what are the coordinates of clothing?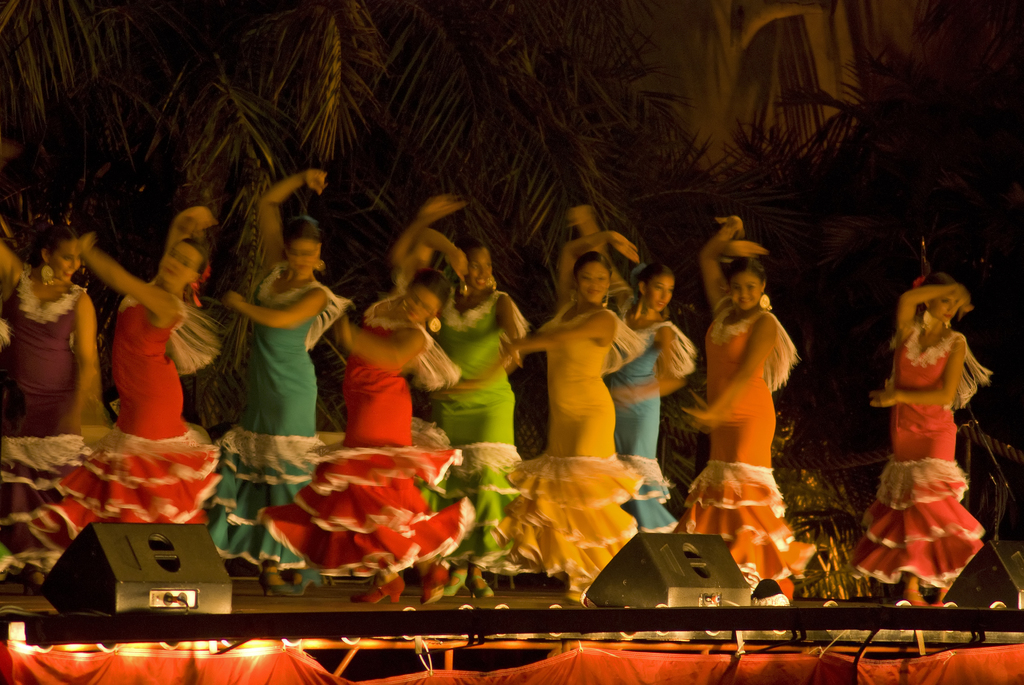
669/301/818/588.
